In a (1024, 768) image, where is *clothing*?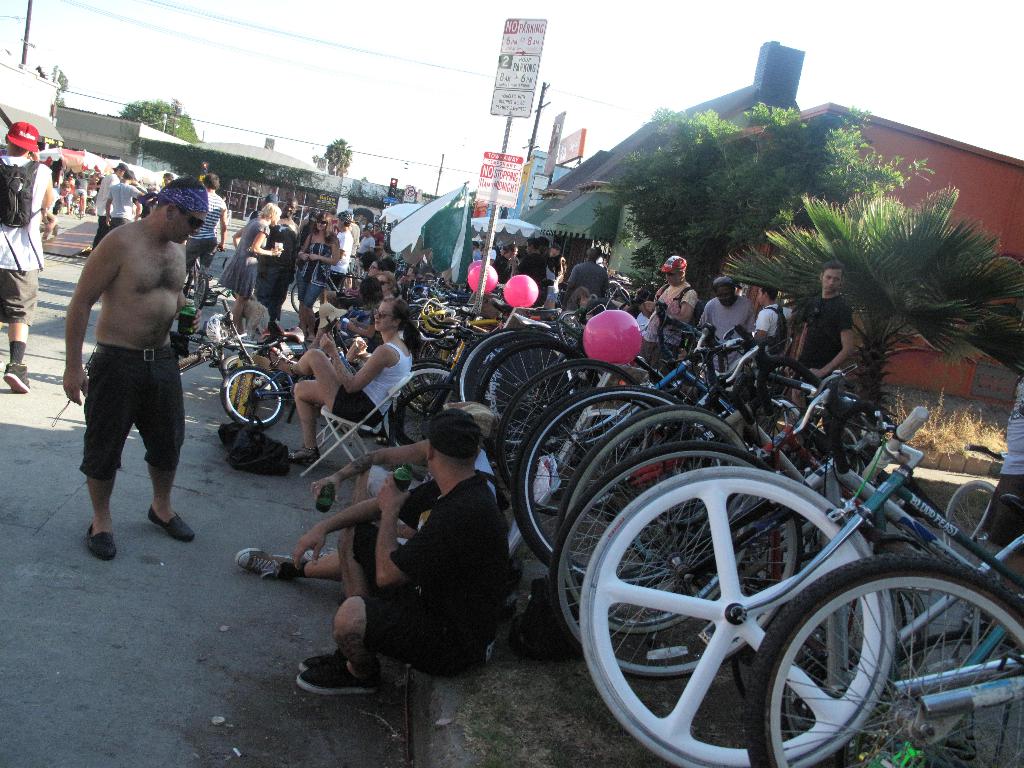
rect(188, 186, 225, 264).
